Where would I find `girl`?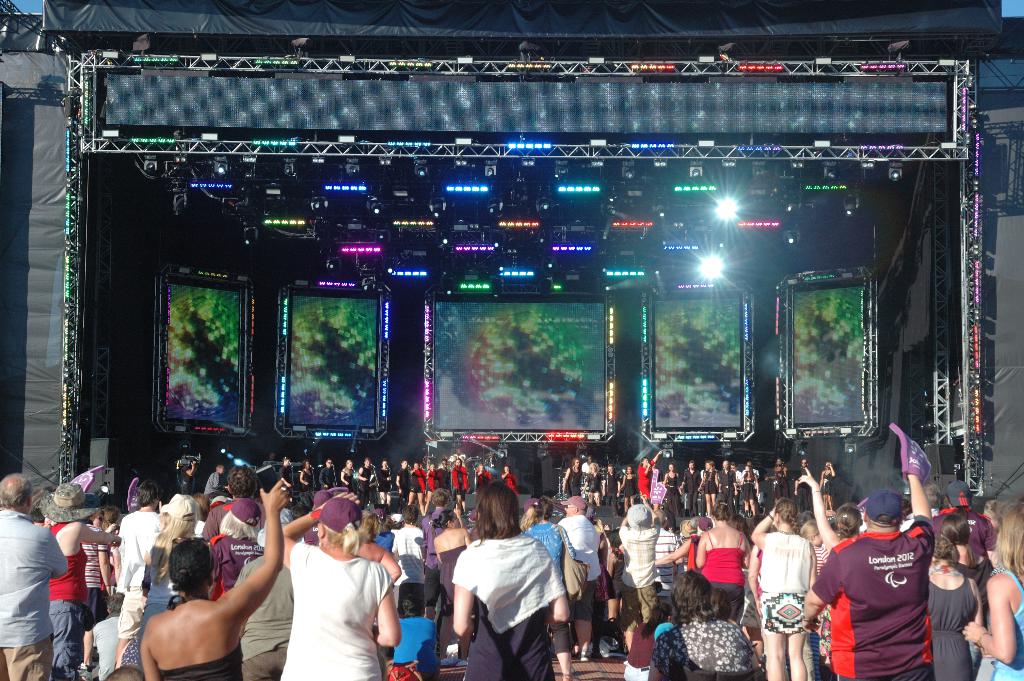
At detection(766, 459, 790, 499).
